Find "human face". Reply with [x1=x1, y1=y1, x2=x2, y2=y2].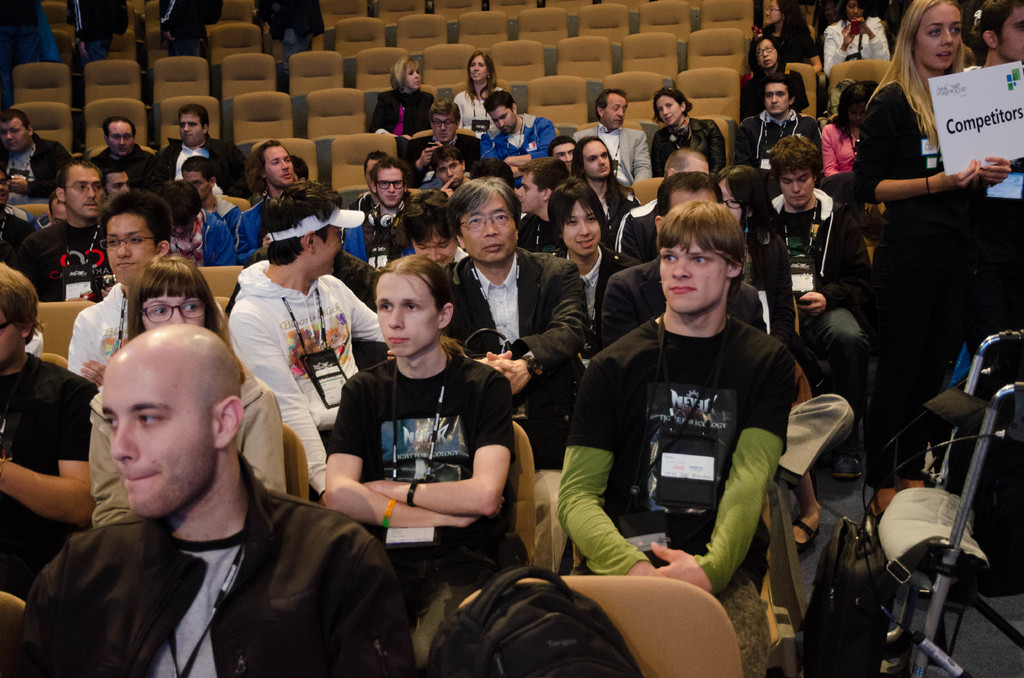
[x1=374, y1=166, x2=403, y2=208].
